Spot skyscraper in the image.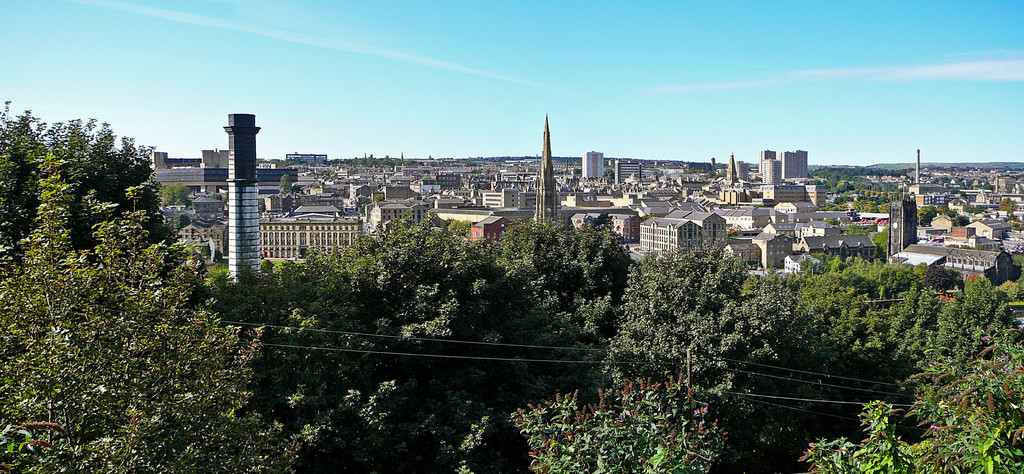
skyscraper found at <region>744, 223, 799, 270</region>.
